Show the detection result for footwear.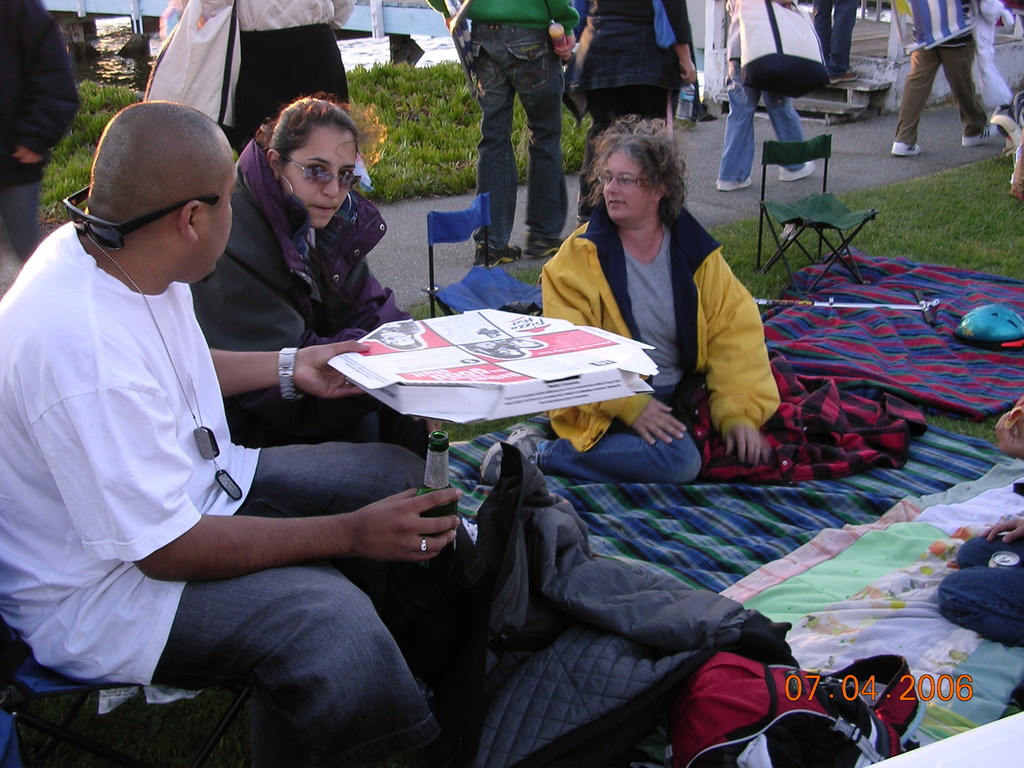
716:174:751:190.
